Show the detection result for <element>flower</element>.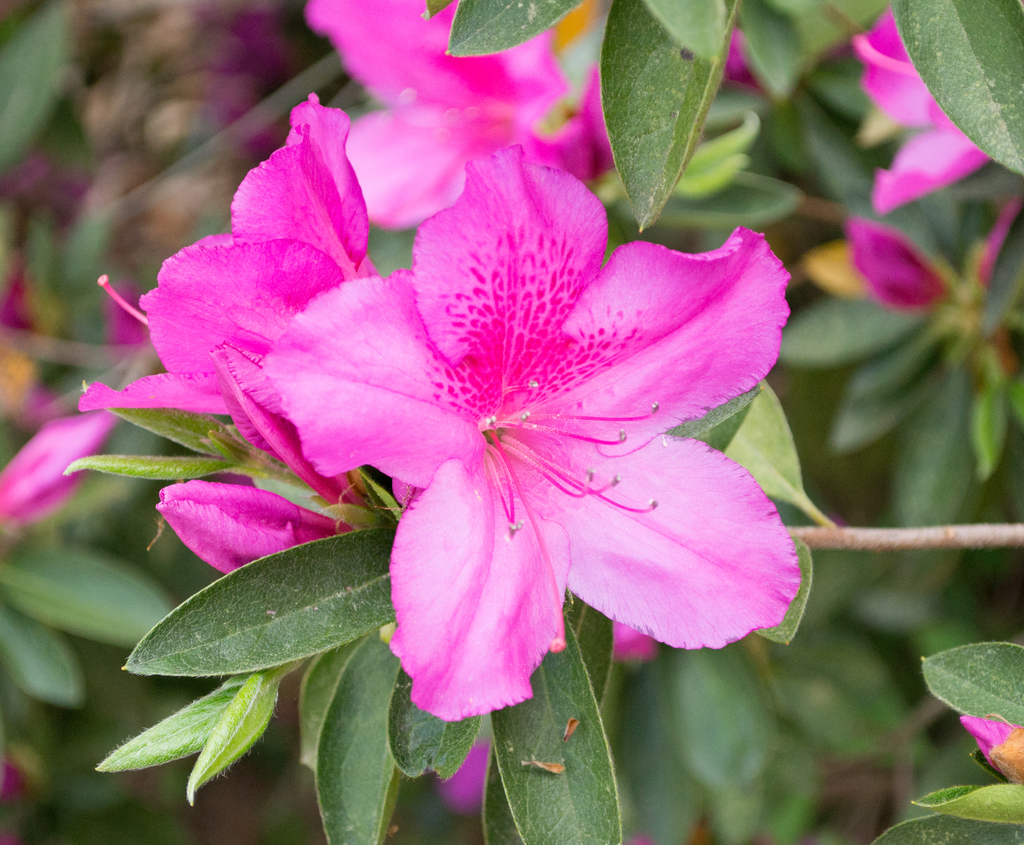
detection(299, 0, 741, 259).
